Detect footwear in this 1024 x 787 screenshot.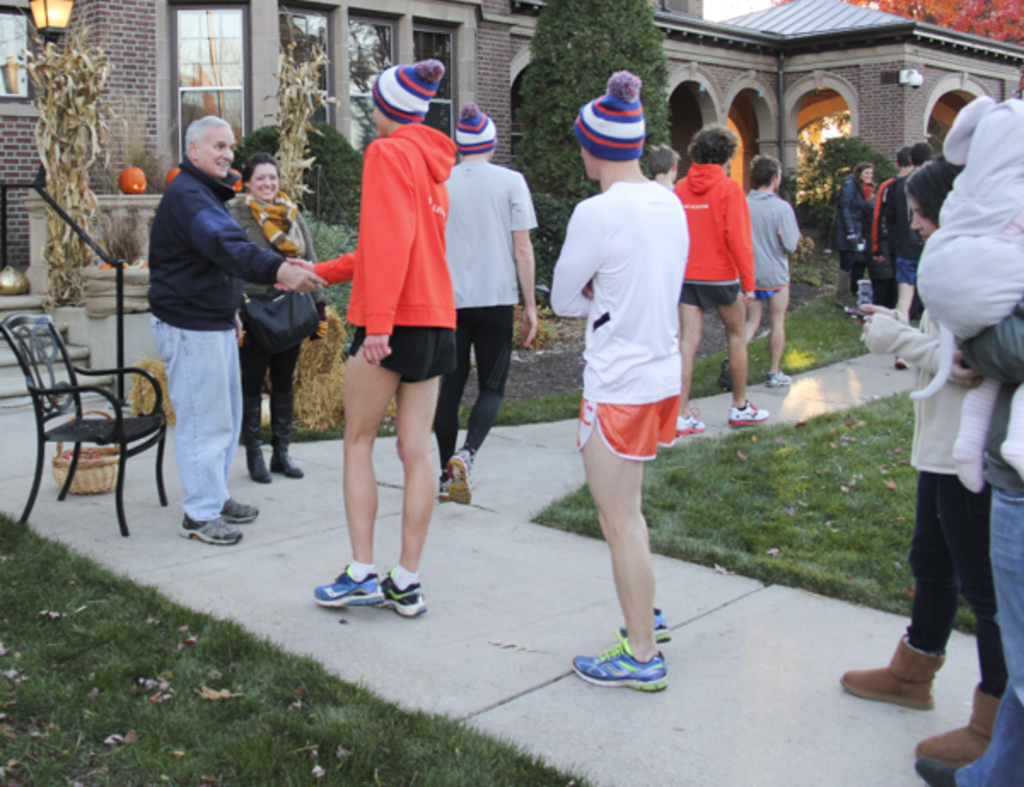
Detection: region(218, 497, 263, 519).
